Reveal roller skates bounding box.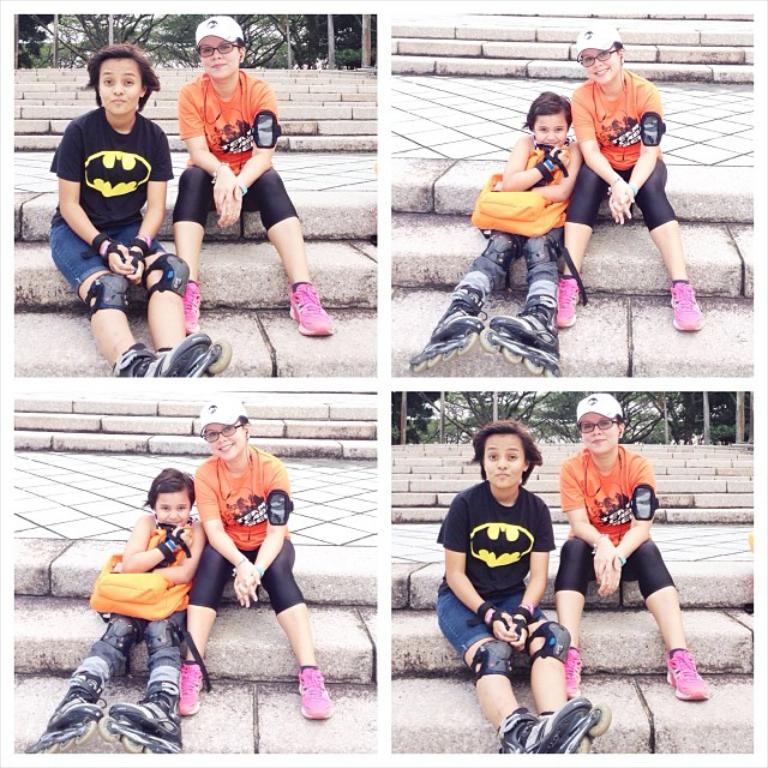
Revealed: <region>25, 667, 108, 757</region>.
